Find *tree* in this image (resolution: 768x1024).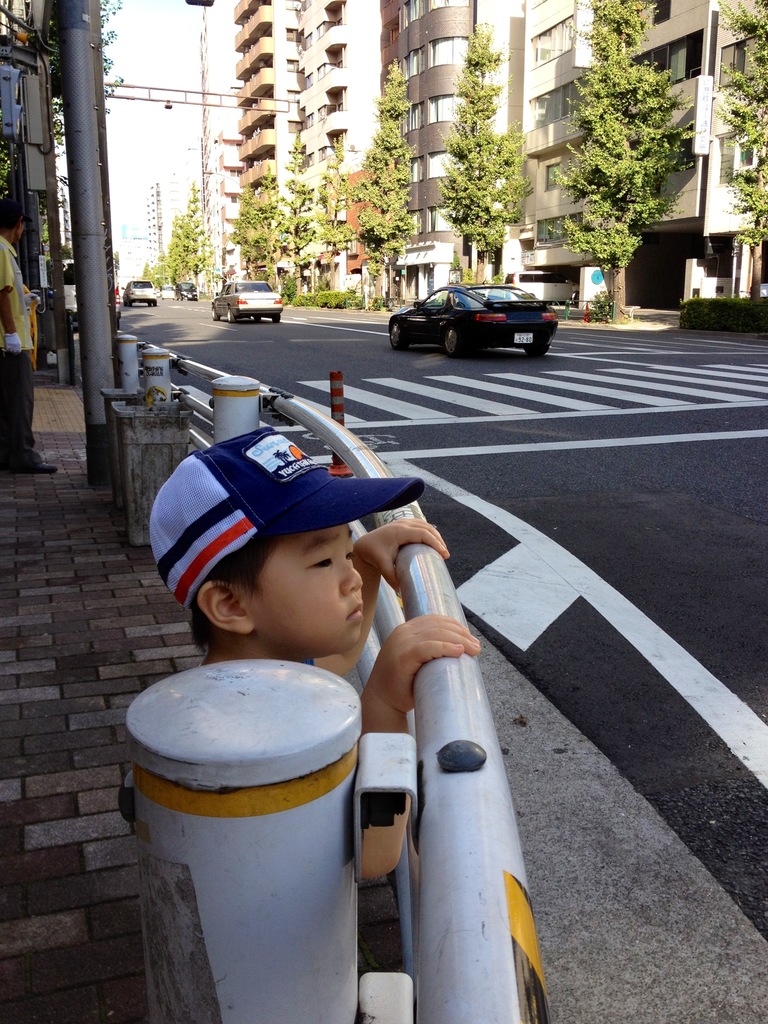
(563,13,708,287).
